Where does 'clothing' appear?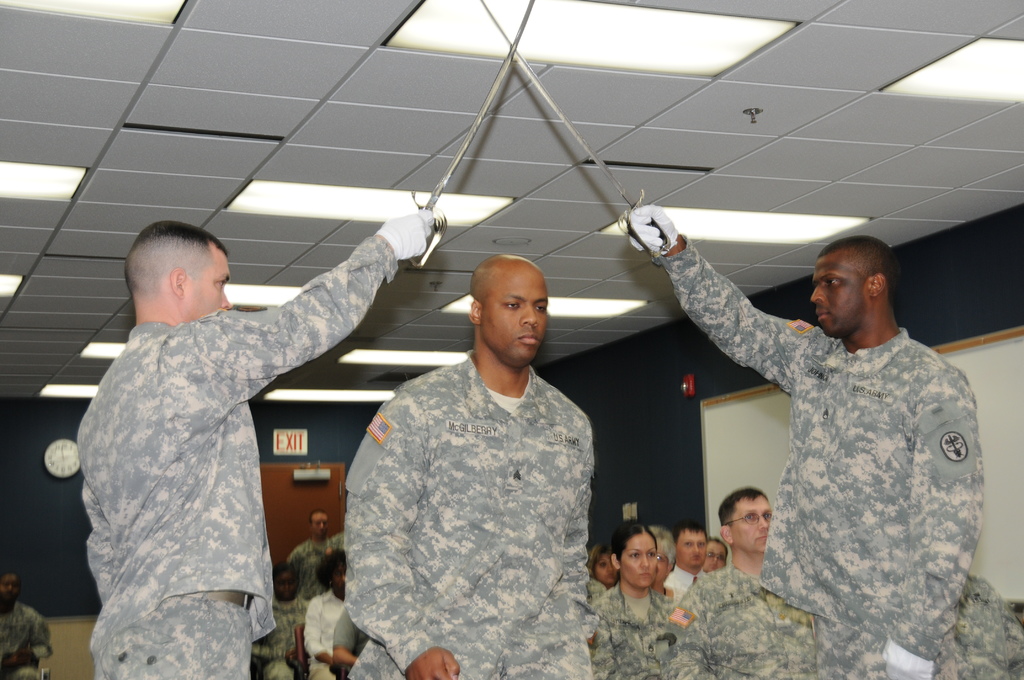
Appears at 312, 590, 339, 679.
